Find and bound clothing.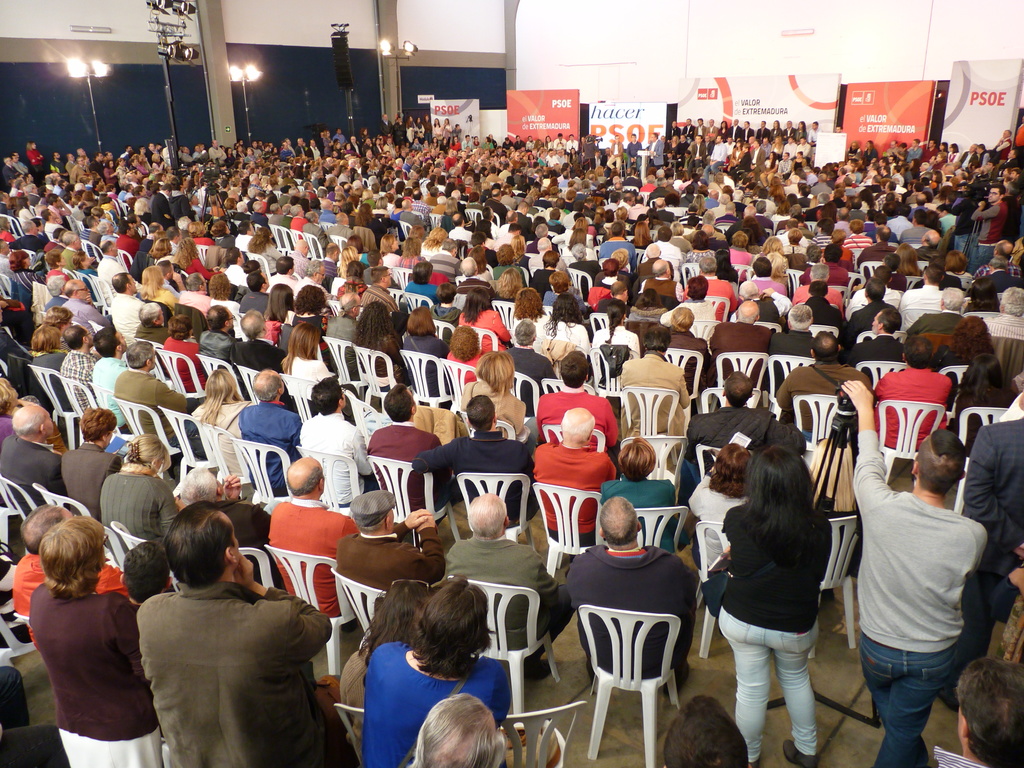
Bound: <bbox>620, 346, 684, 431</bbox>.
